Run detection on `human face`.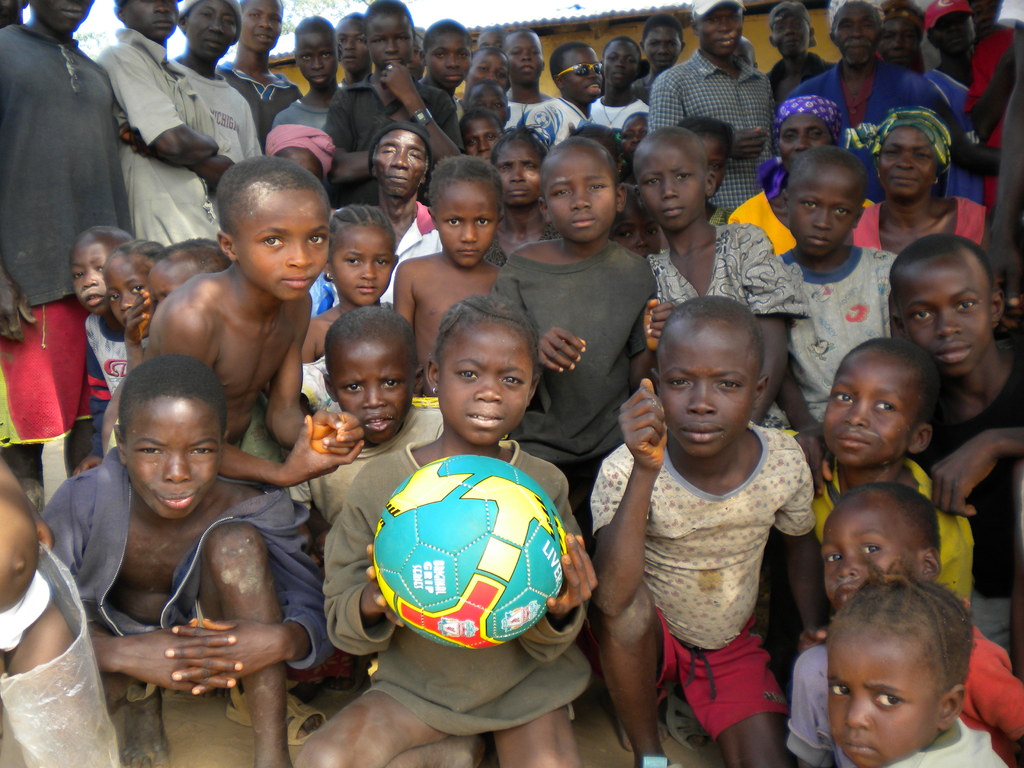
Result: bbox=[706, 8, 736, 49].
